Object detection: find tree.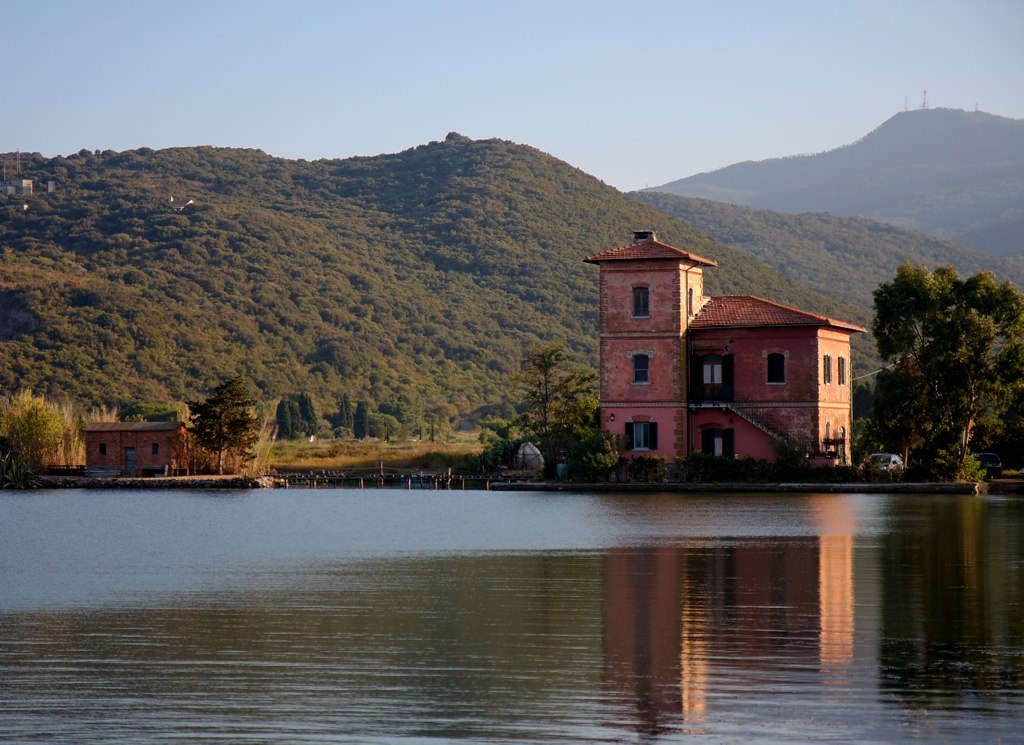
(355, 399, 370, 441).
